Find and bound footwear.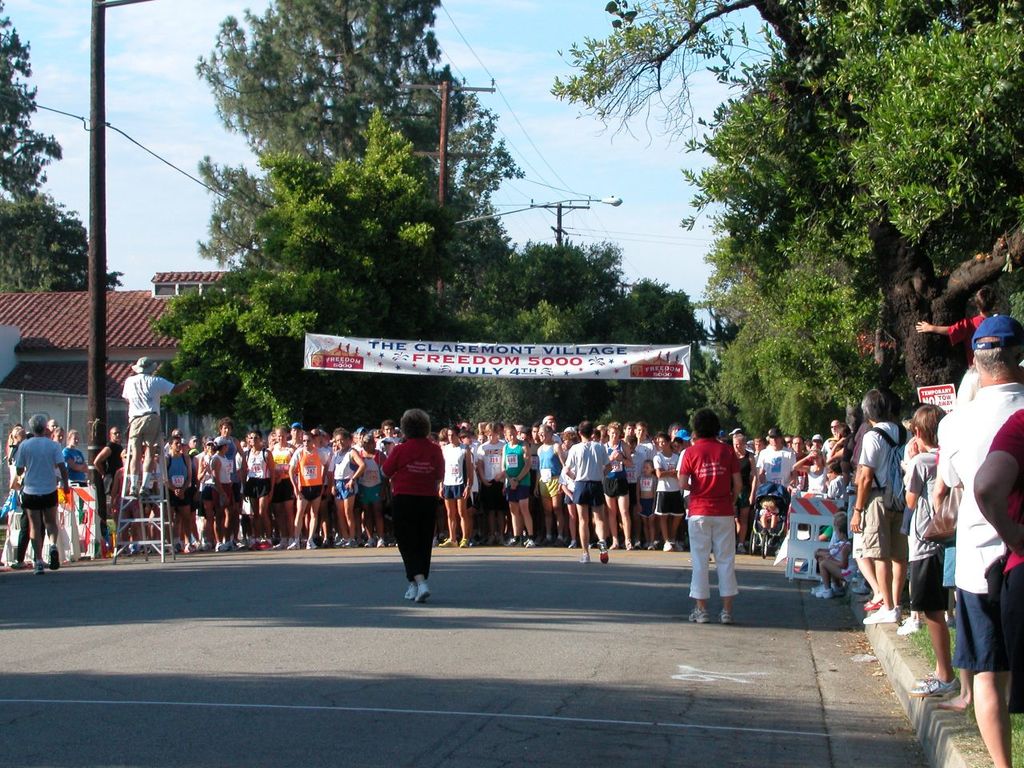
Bound: (505, 534, 514, 546).
